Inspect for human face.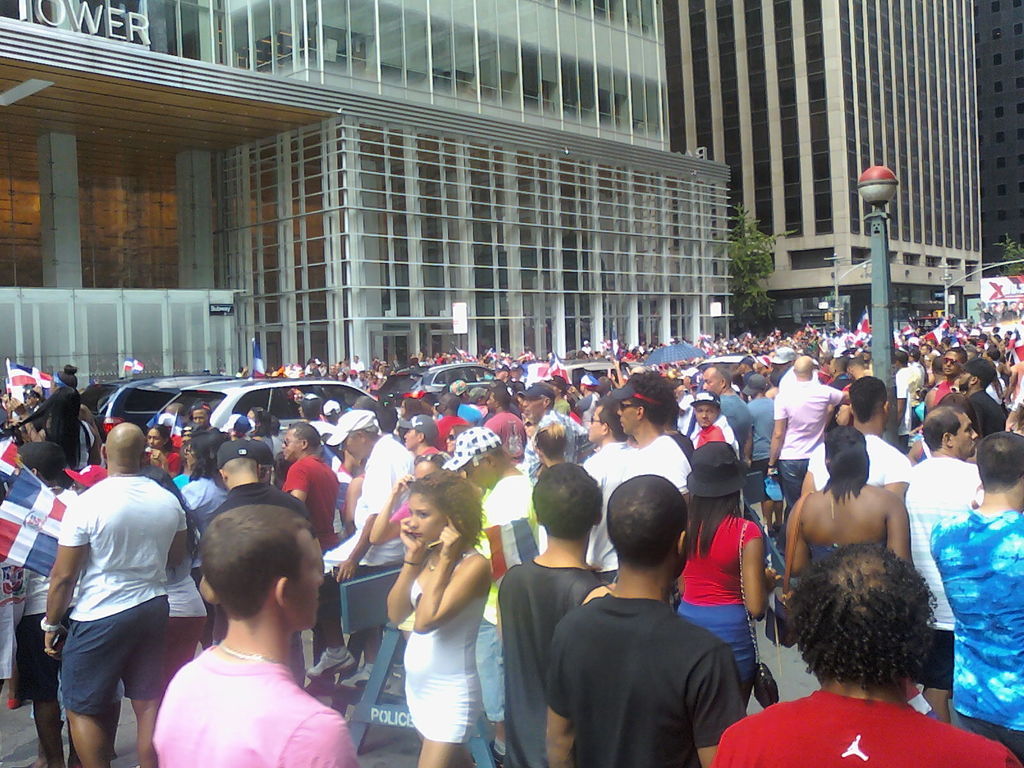
Inspection: <region>523, 399, 543, 419</region>.
